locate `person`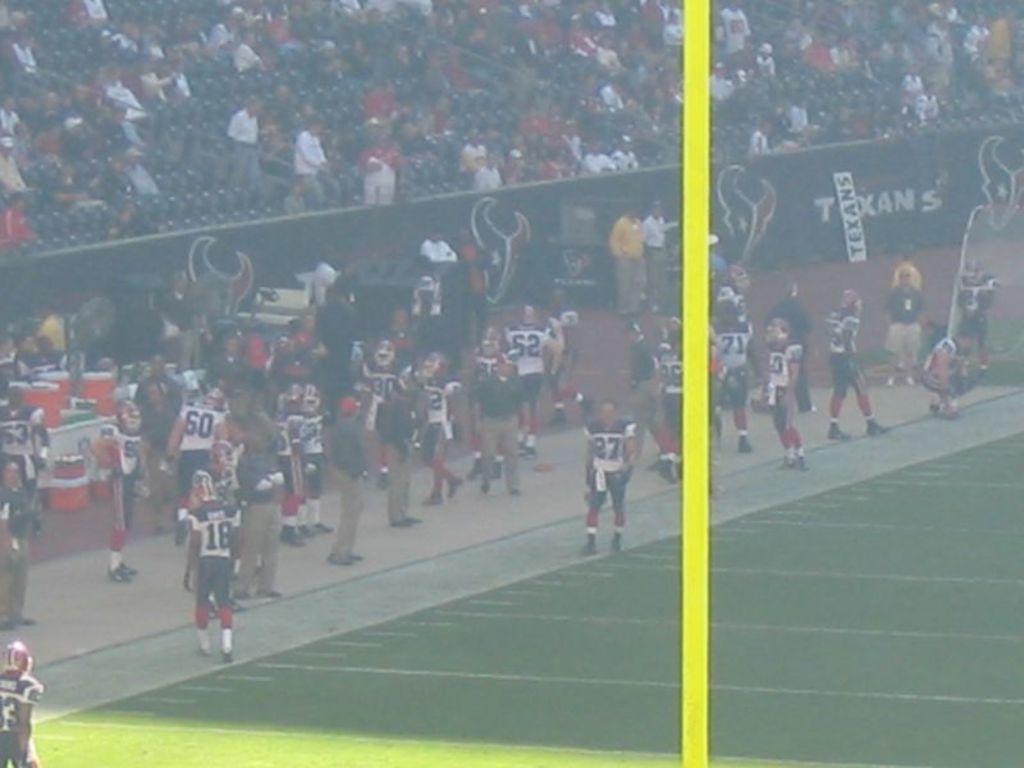
select_region(351, 124, 398, 214)
